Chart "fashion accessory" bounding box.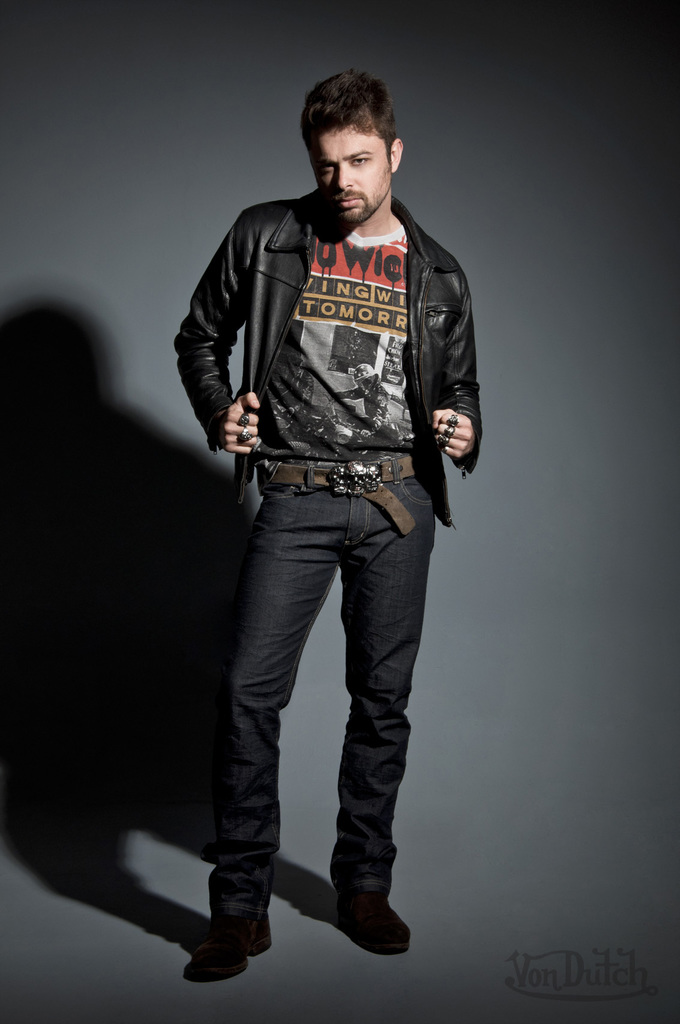
Charted: region(231, 430, 255, 442).
